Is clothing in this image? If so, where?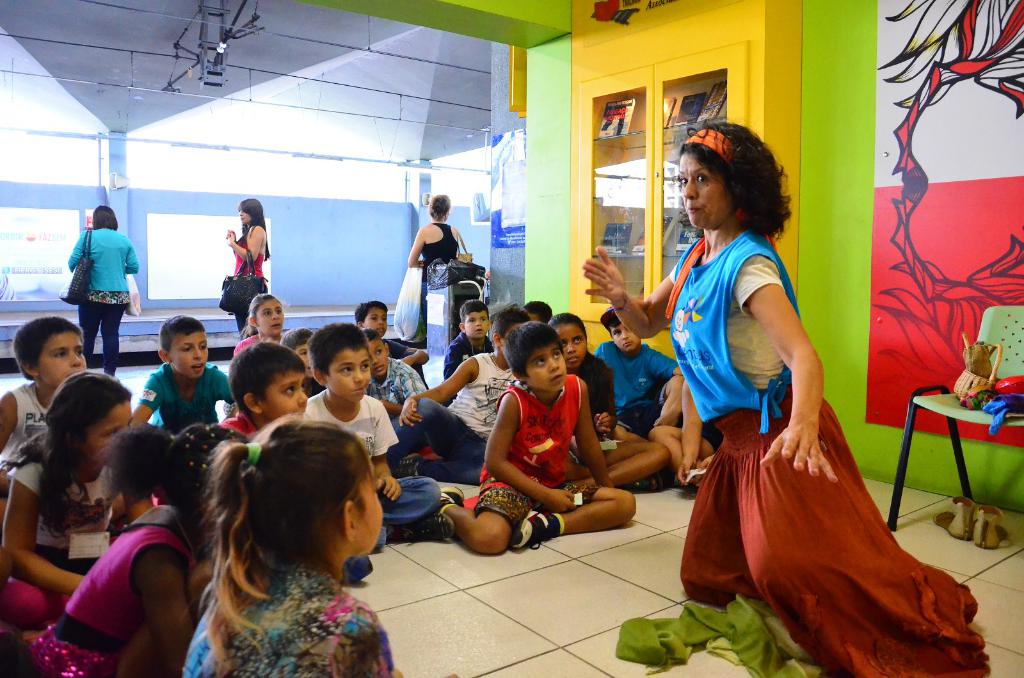
Yes, at x1=465, y1=379, x2=585, y2=533.
